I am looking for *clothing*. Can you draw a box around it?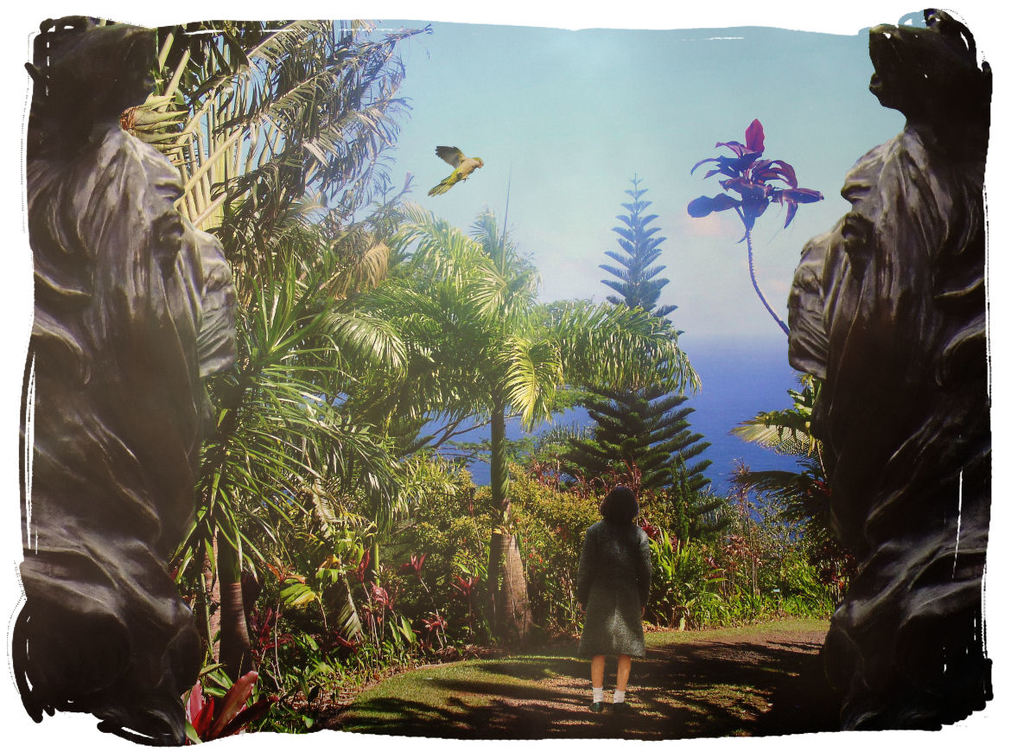
Sure, the bounding box is (575,521,666,665).
